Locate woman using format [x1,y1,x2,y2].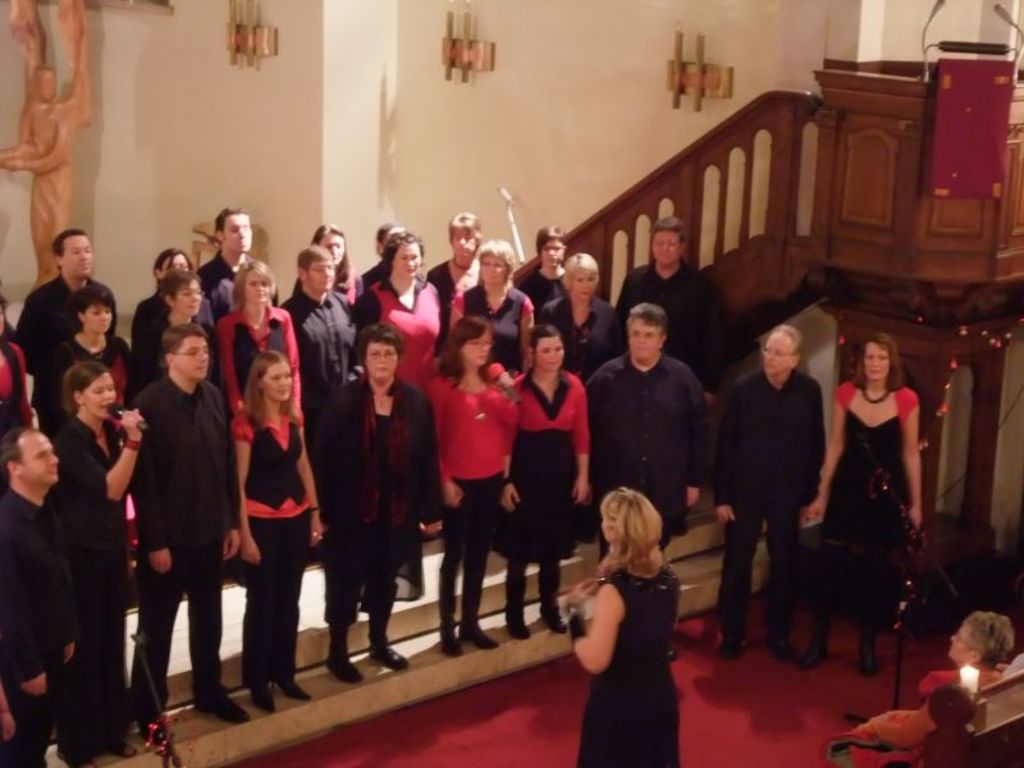
[490,320,600,634].
